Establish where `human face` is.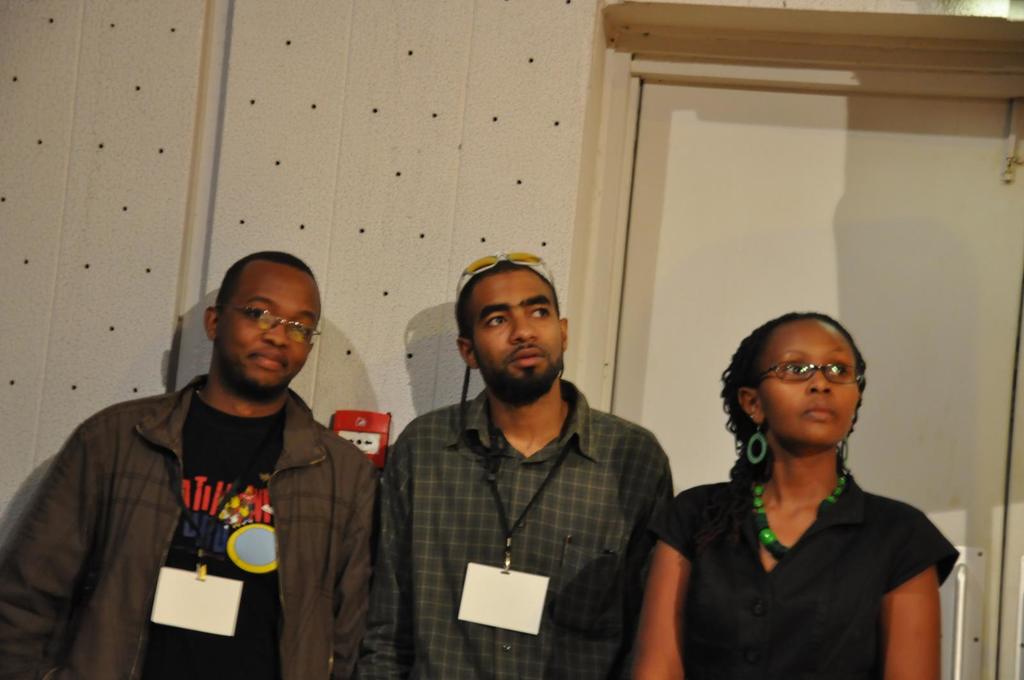
Established at x1=759, y1=318, x2=859, y2=448.
